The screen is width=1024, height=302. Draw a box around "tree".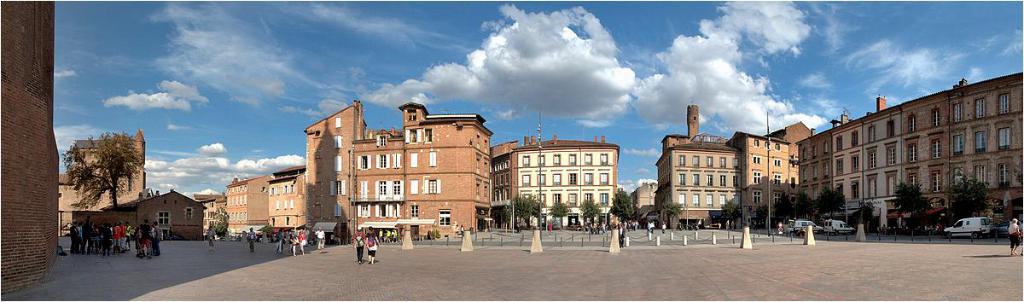
detection(578, 195, 602, 229).
